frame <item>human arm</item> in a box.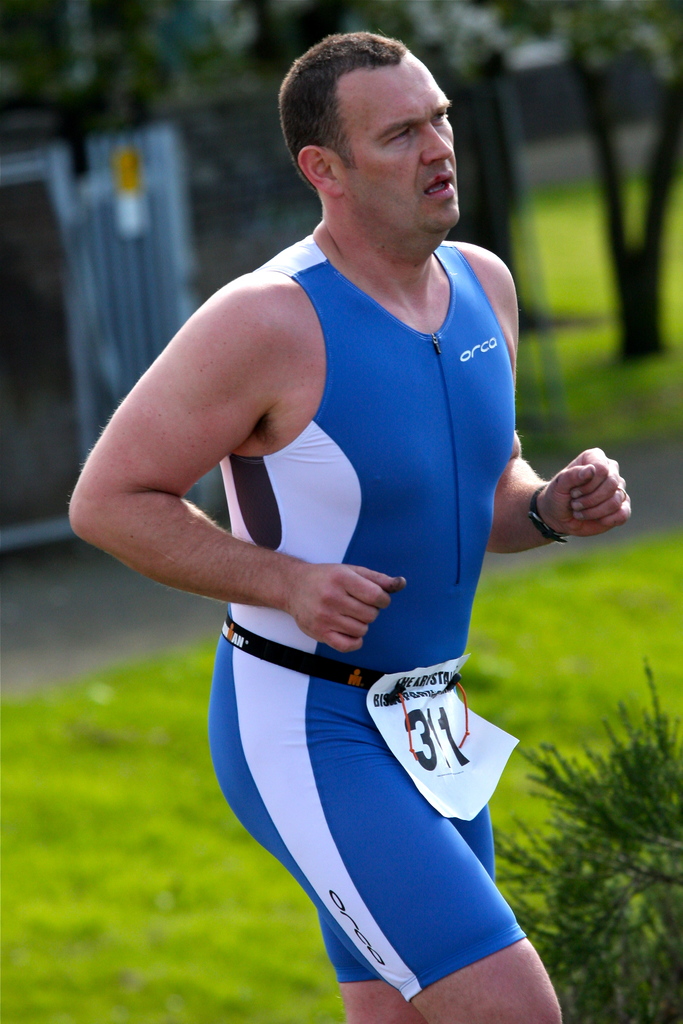
477, 253, 649, 580.
